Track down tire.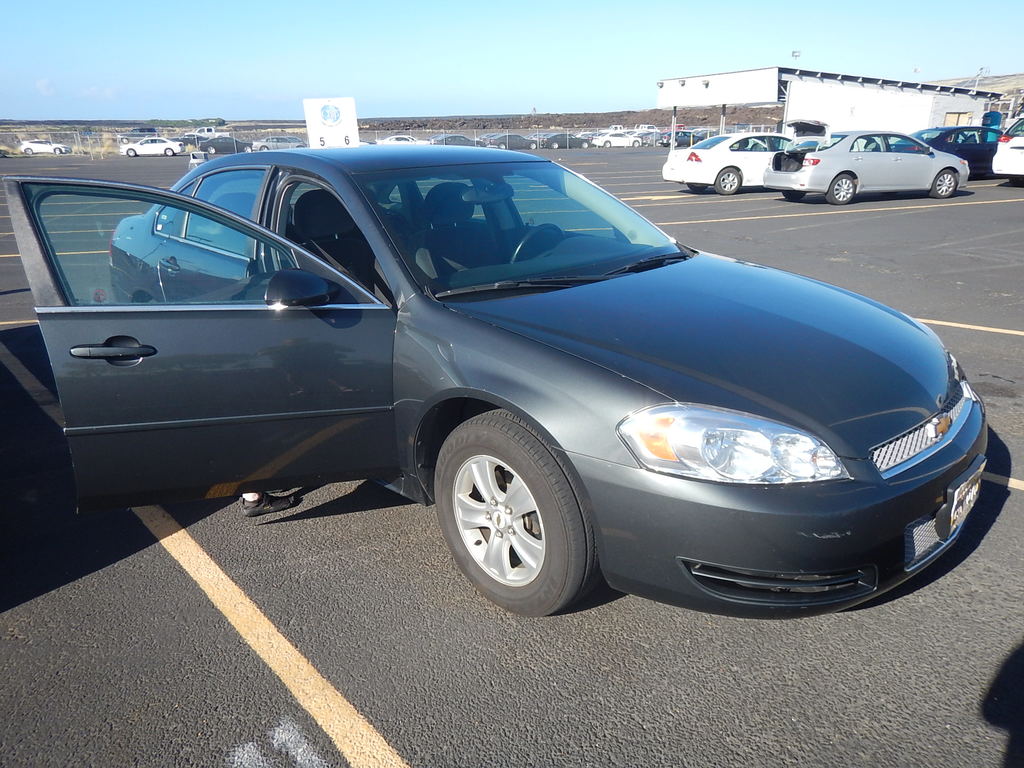
Tracked to (24,146,33,154).
